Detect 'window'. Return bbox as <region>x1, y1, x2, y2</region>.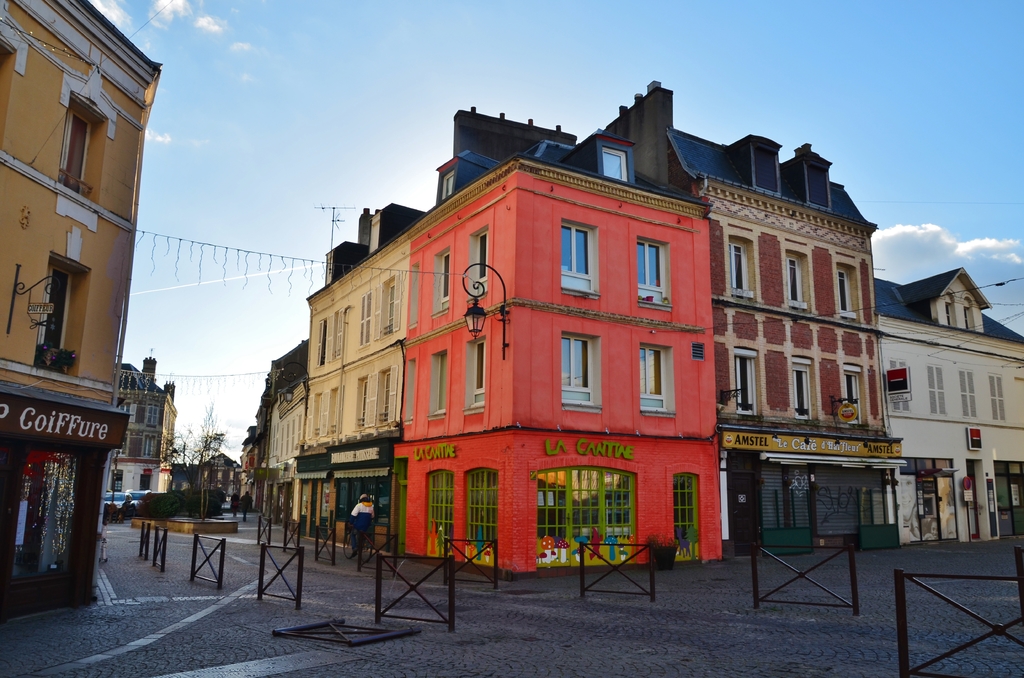
<region>425, 244, 446, 312</region>.
